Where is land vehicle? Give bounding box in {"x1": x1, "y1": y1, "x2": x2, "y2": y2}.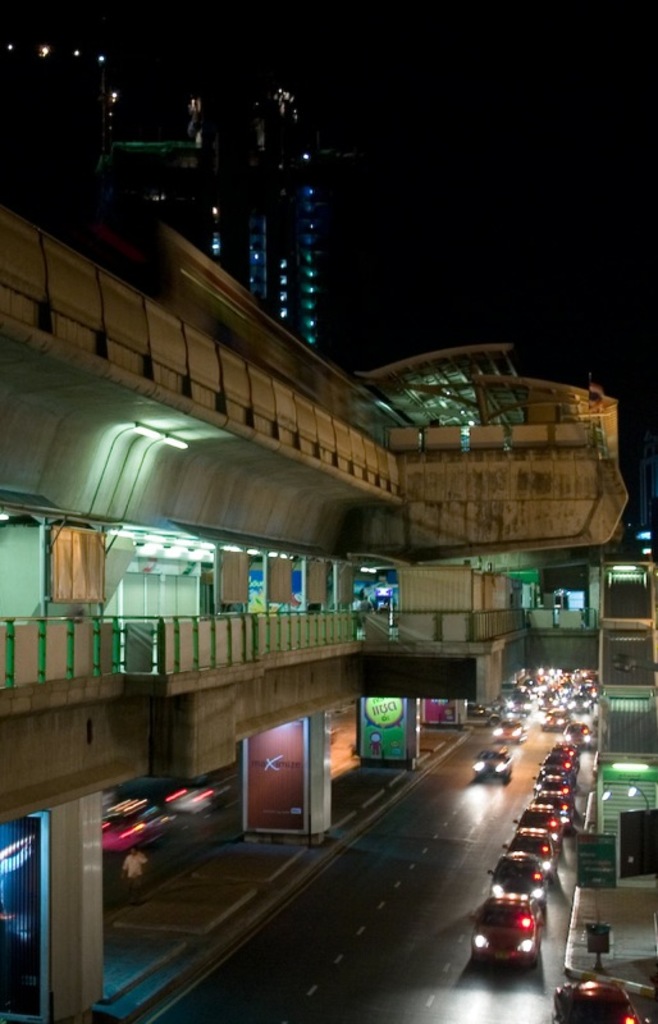
{"x1": 562, "y1": 718, "x2": 590, "y2": 754}.
